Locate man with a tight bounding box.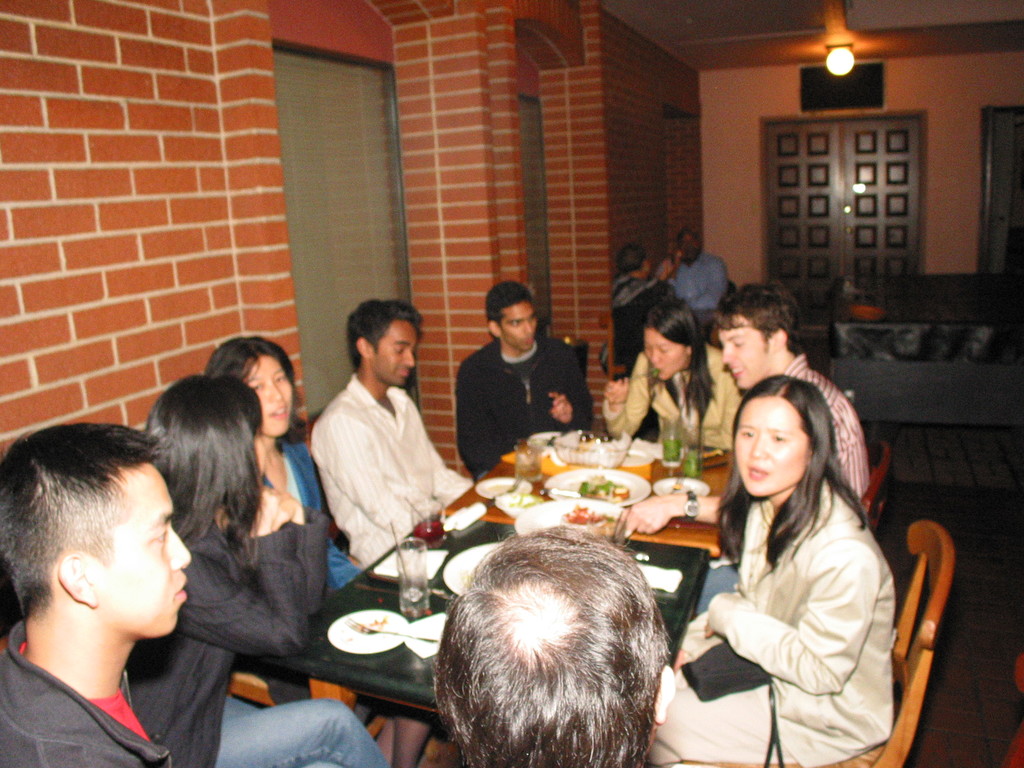
{"left": 660, "top": 228, "right": 728, "bottom": 326}.
